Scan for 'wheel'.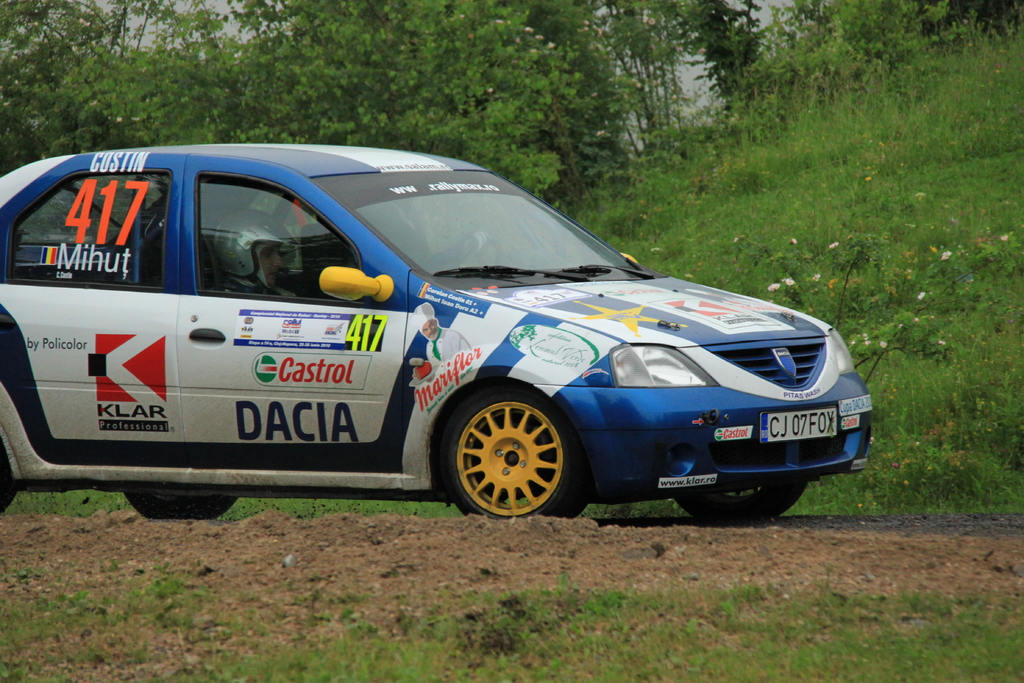
Scan result: (675,480,807,523).
